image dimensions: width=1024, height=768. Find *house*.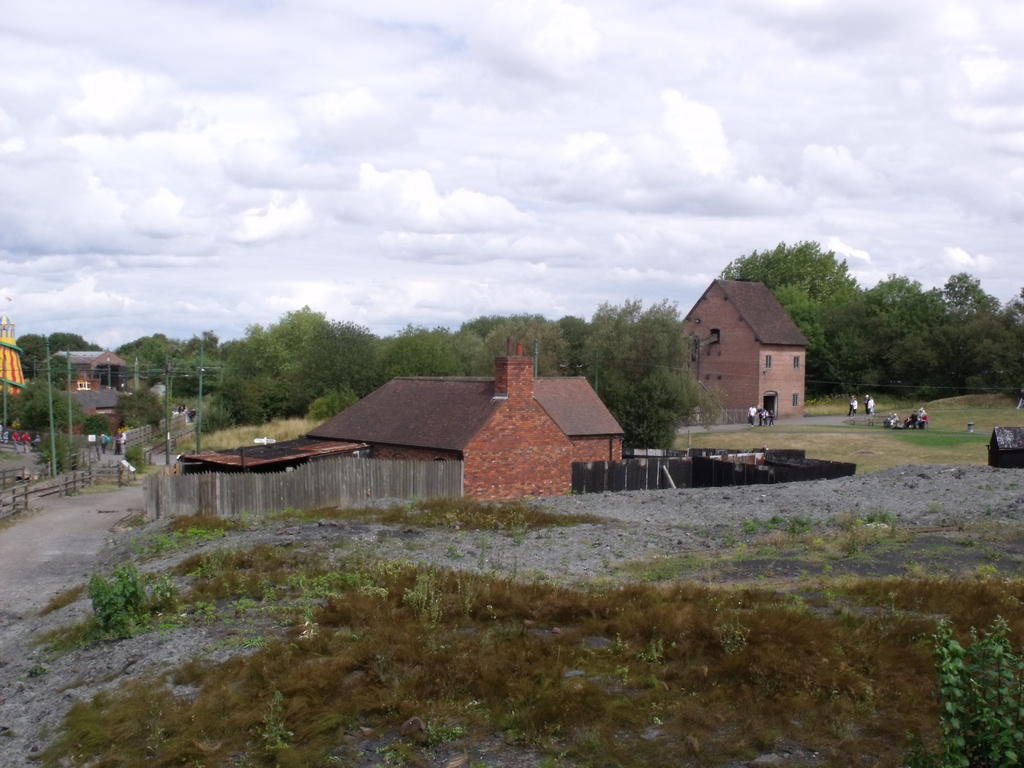
bbox=[180, 339, 626, 501].
